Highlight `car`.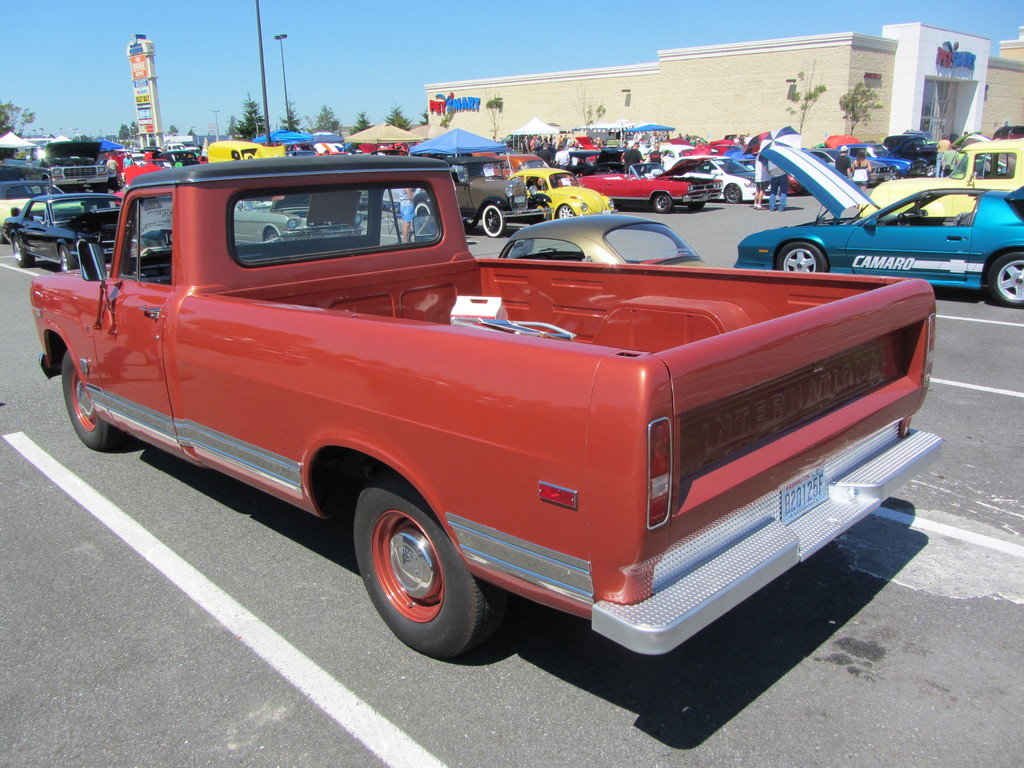
Highlighted region: x1=664 y1=148 x2=767 y2=205.
